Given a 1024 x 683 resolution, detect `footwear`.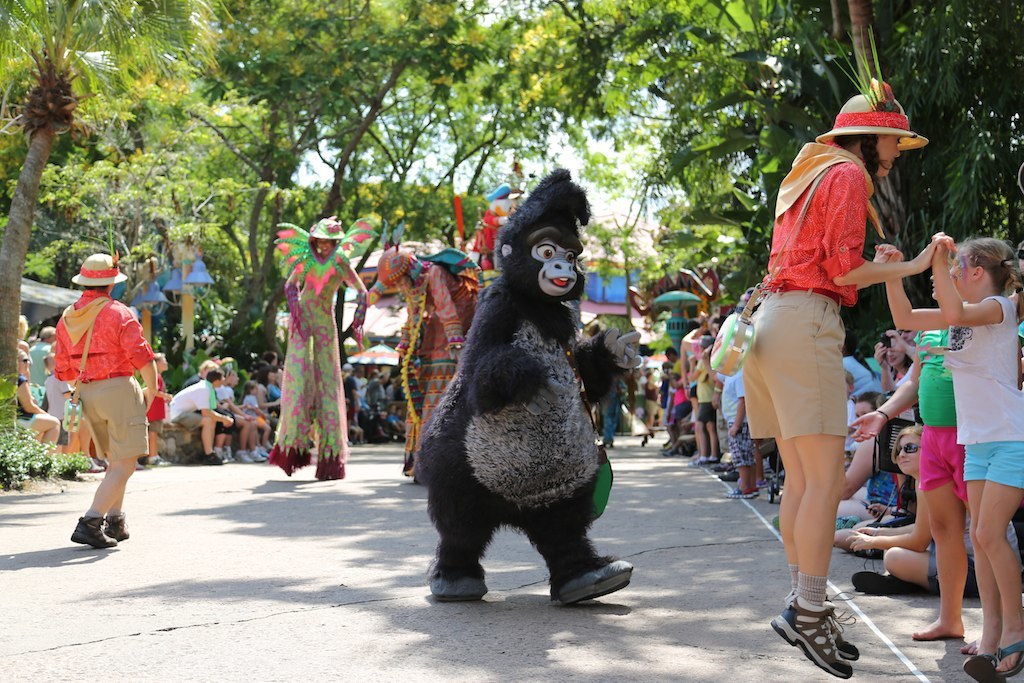
bbox=(780, 590, 861, 663).
